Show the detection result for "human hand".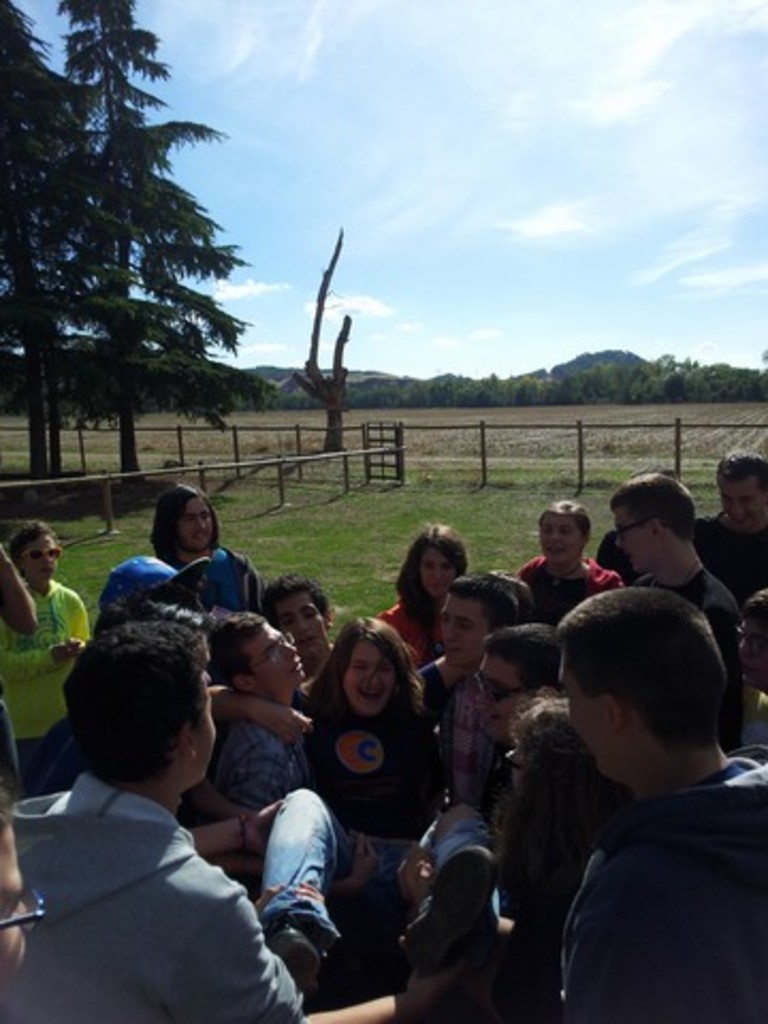
(x1=346, y1=832, x2=384, y2=887).
